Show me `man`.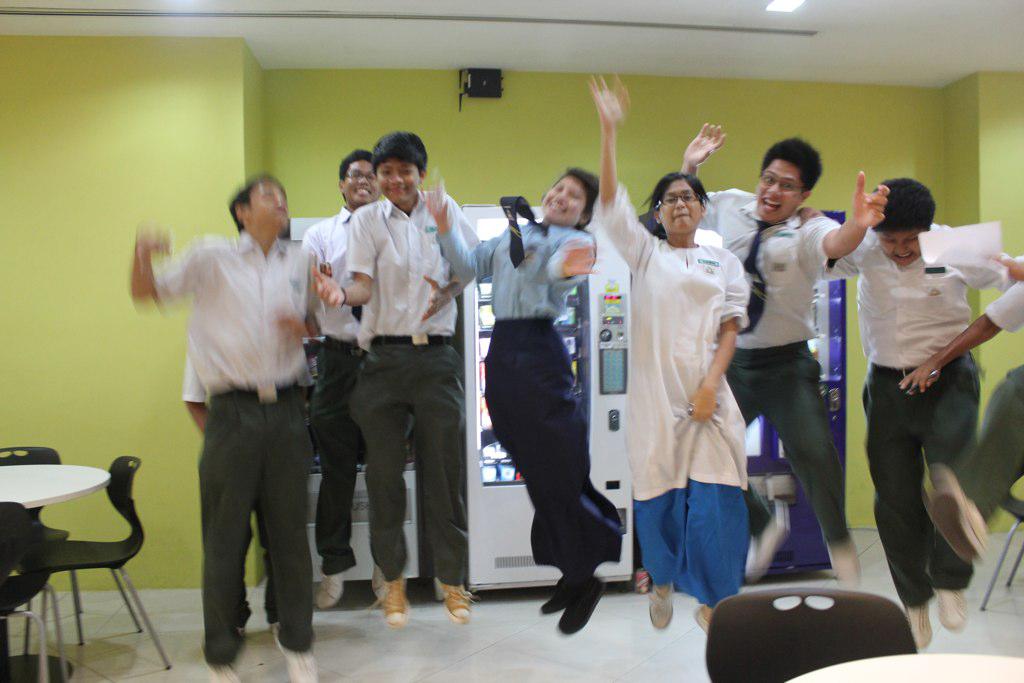
`man` is here: detection(305, 130, 481, 626).
